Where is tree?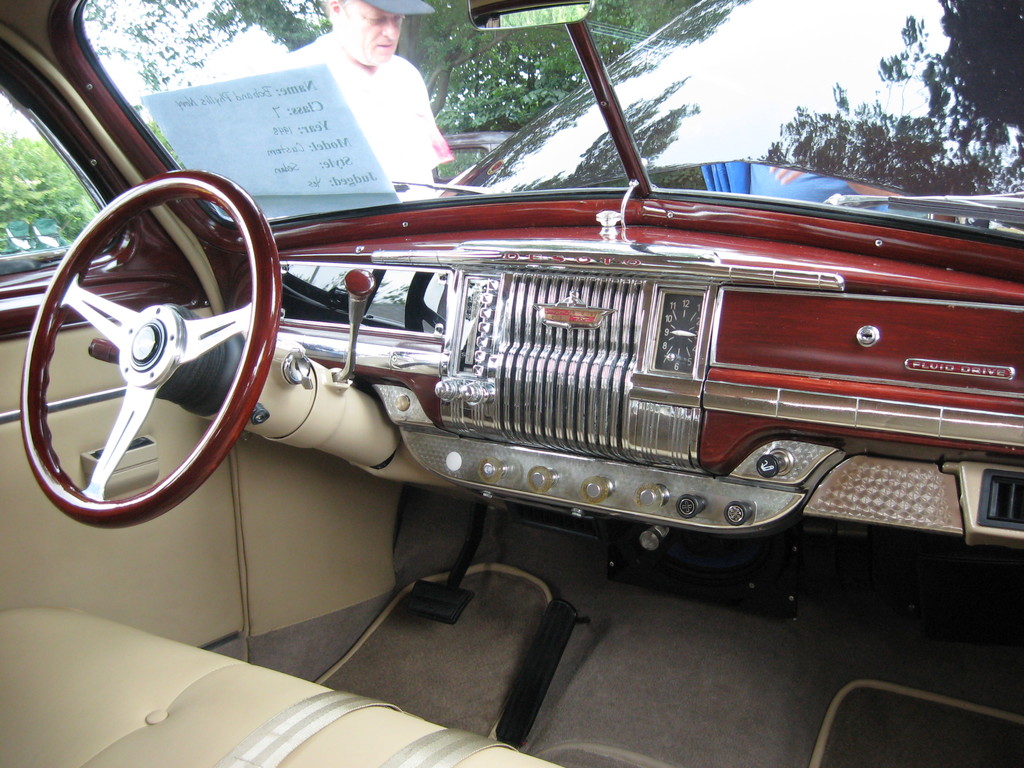
(77,0,703,190).
